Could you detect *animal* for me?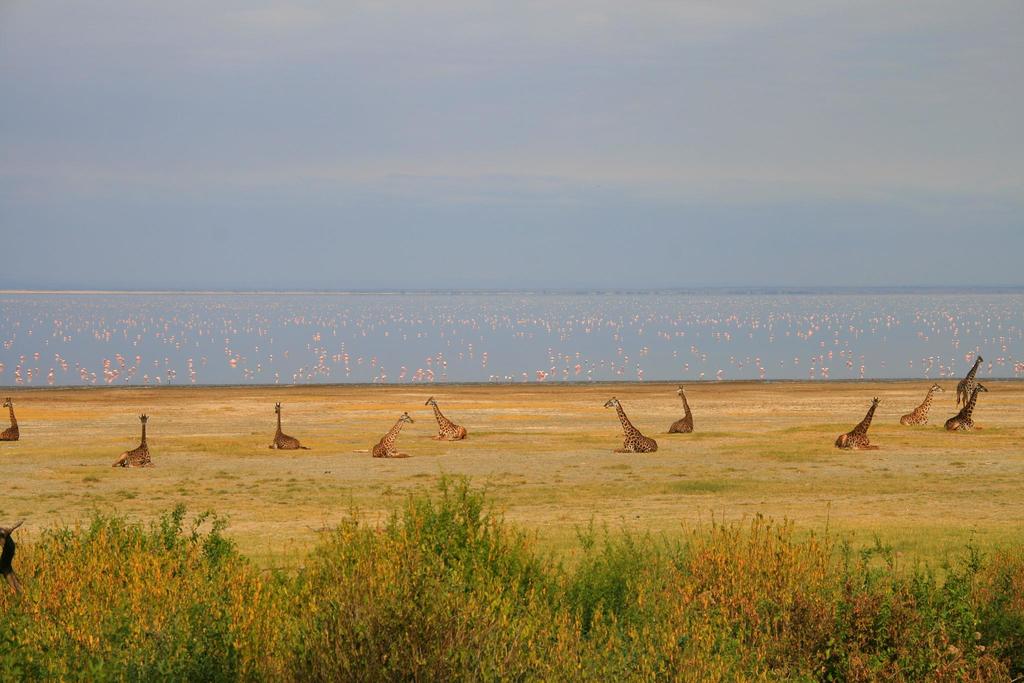
Detection result: (left=0, top=520, right=33, bottom=613).
